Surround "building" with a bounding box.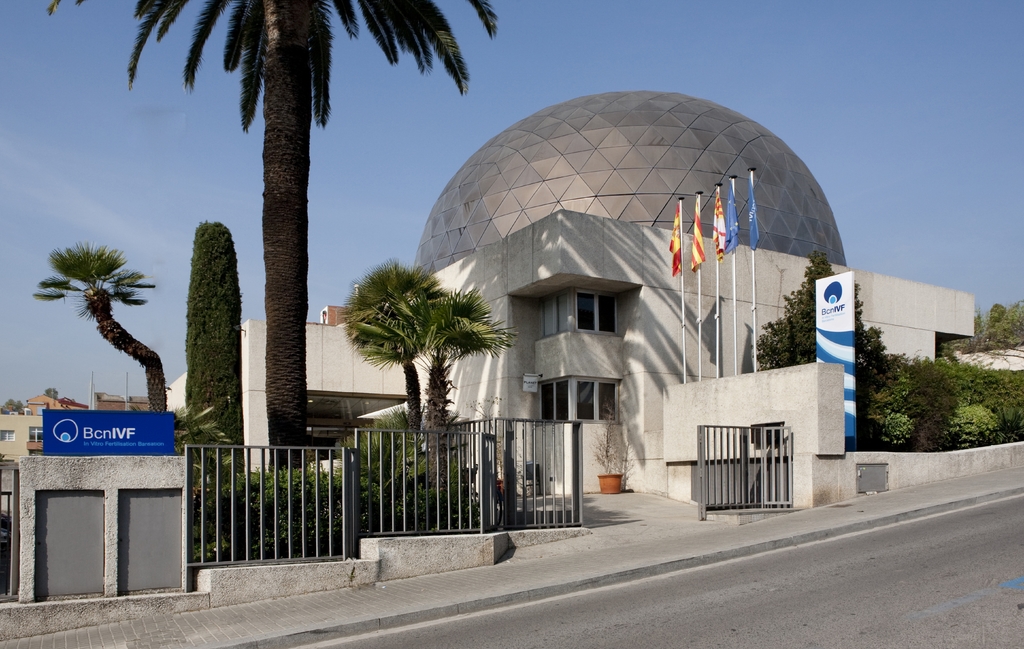
<region>25, 392, 89, 412</region>.
